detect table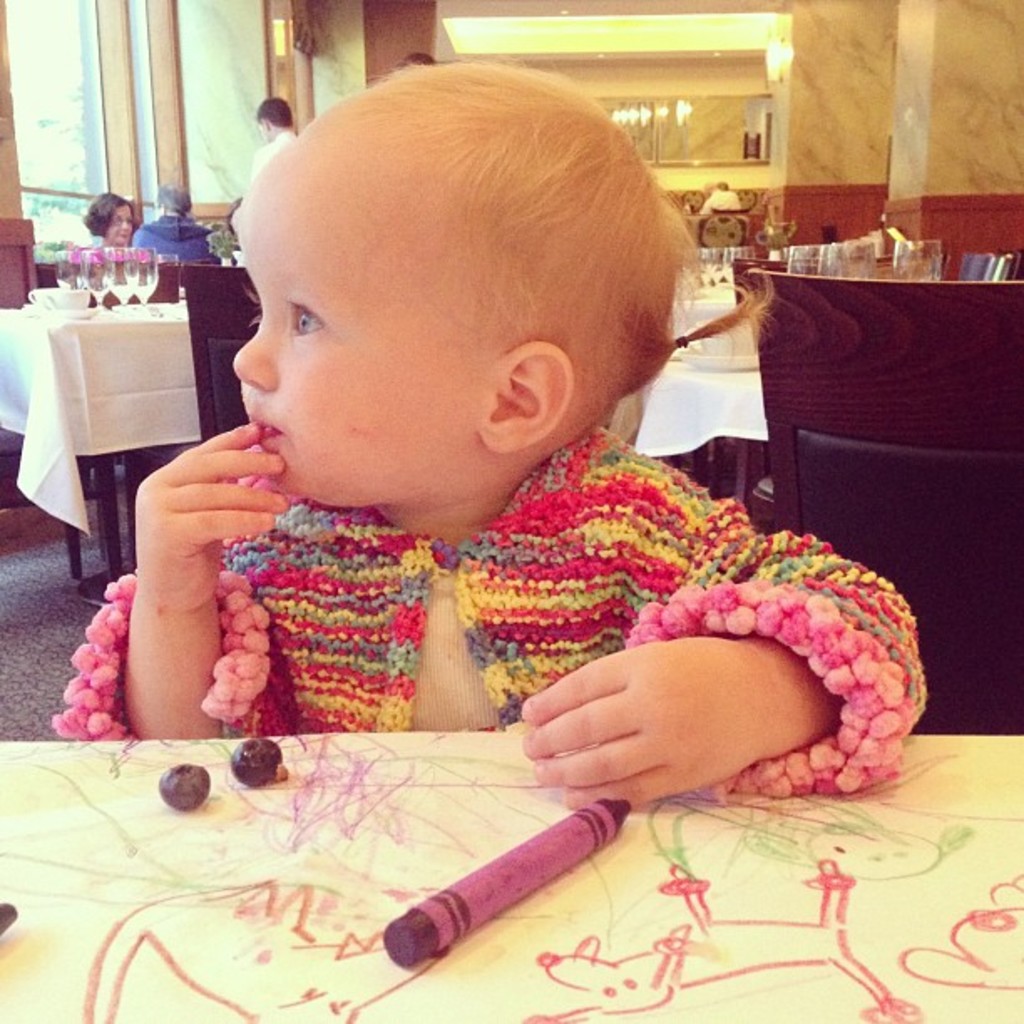
left=0, top=294, right=202, bottom=591
